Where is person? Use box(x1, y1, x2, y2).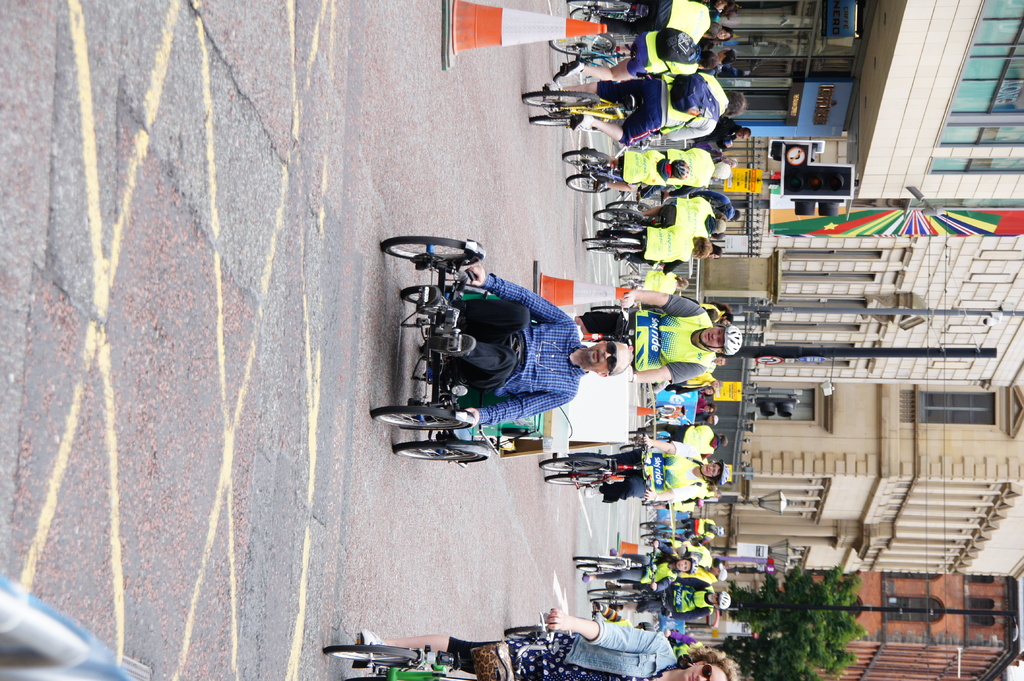
box(360, 624, 734, 680).
